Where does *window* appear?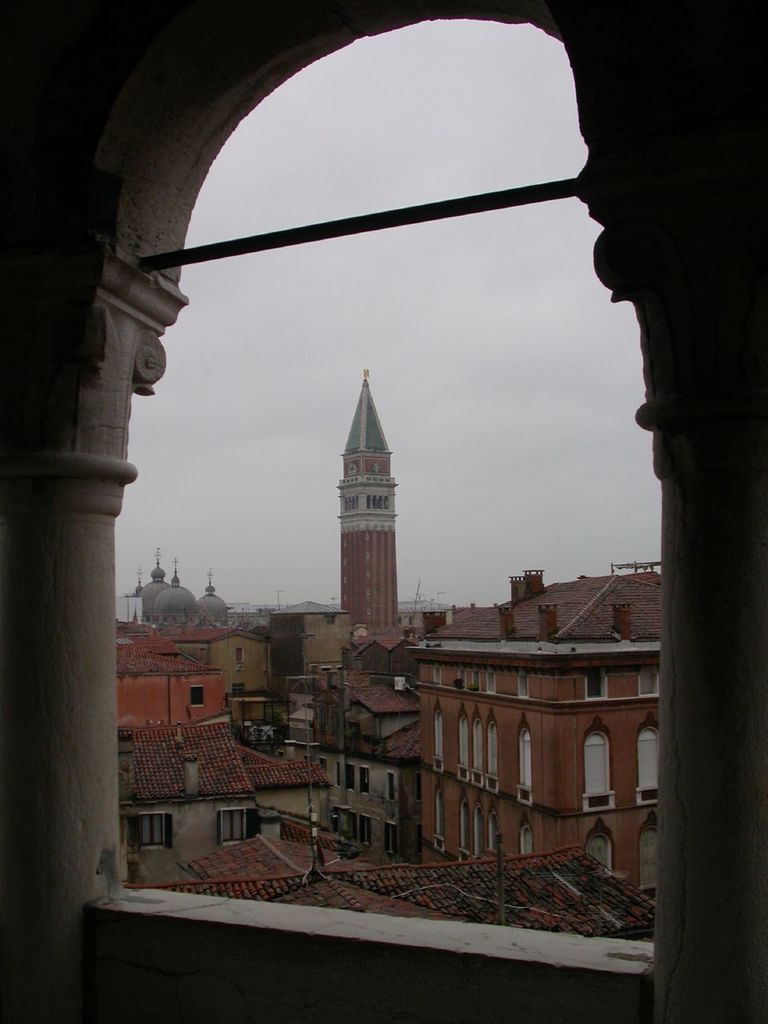
Appears at [left=582, top=728, right=603, bottom=797].
